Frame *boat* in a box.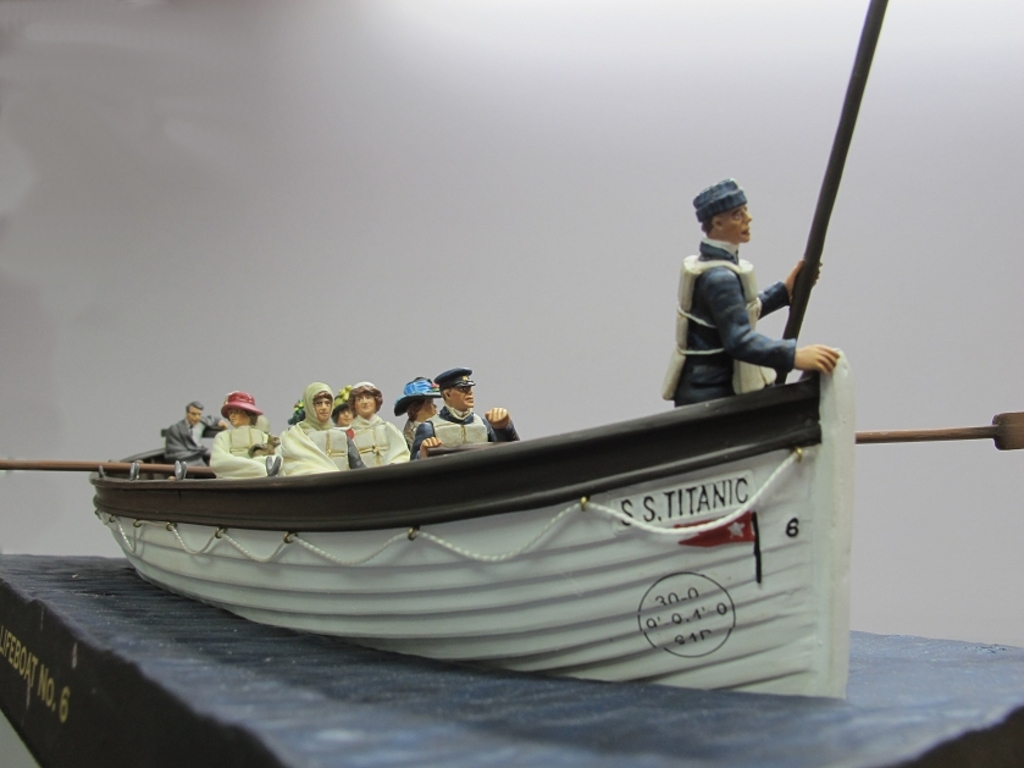
(9,310,859,641).
